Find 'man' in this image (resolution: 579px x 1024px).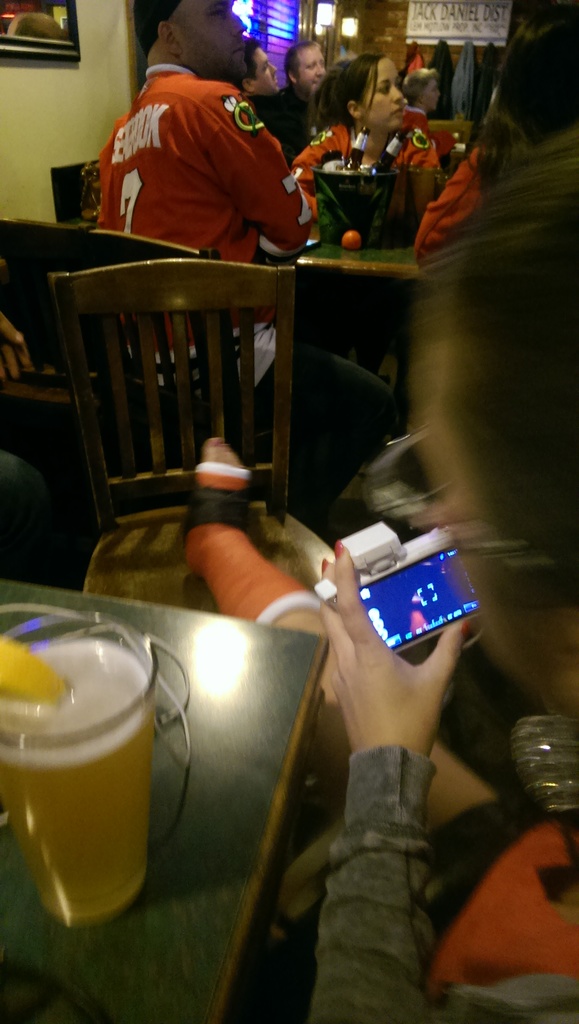
l=263, t=36, r=325, b=118.
